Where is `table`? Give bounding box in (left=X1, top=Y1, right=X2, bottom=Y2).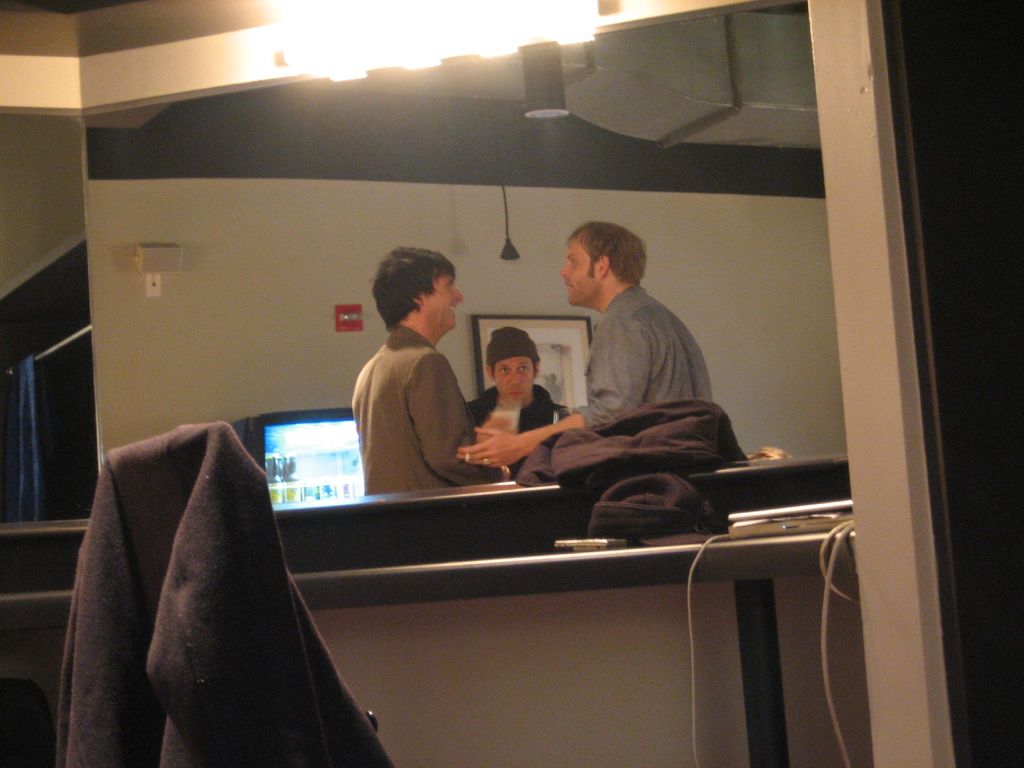
(left=74, top=442, right=666, bottom=764).
